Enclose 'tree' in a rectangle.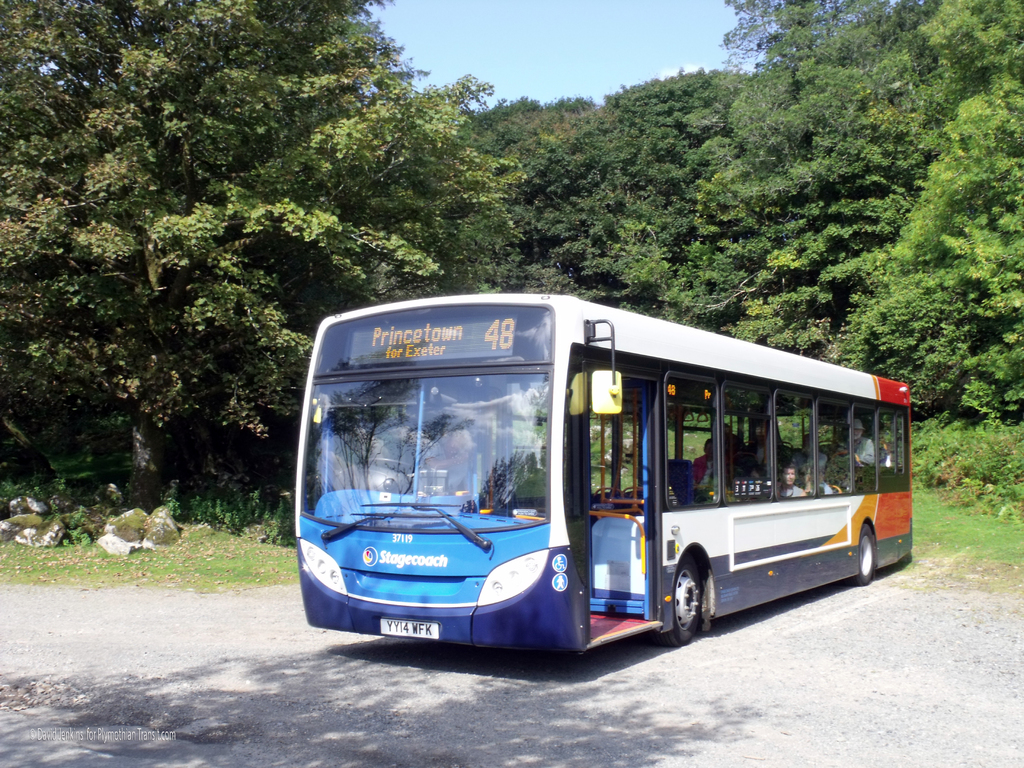
[x1=509, y1=65, x2=759, y2=331].
